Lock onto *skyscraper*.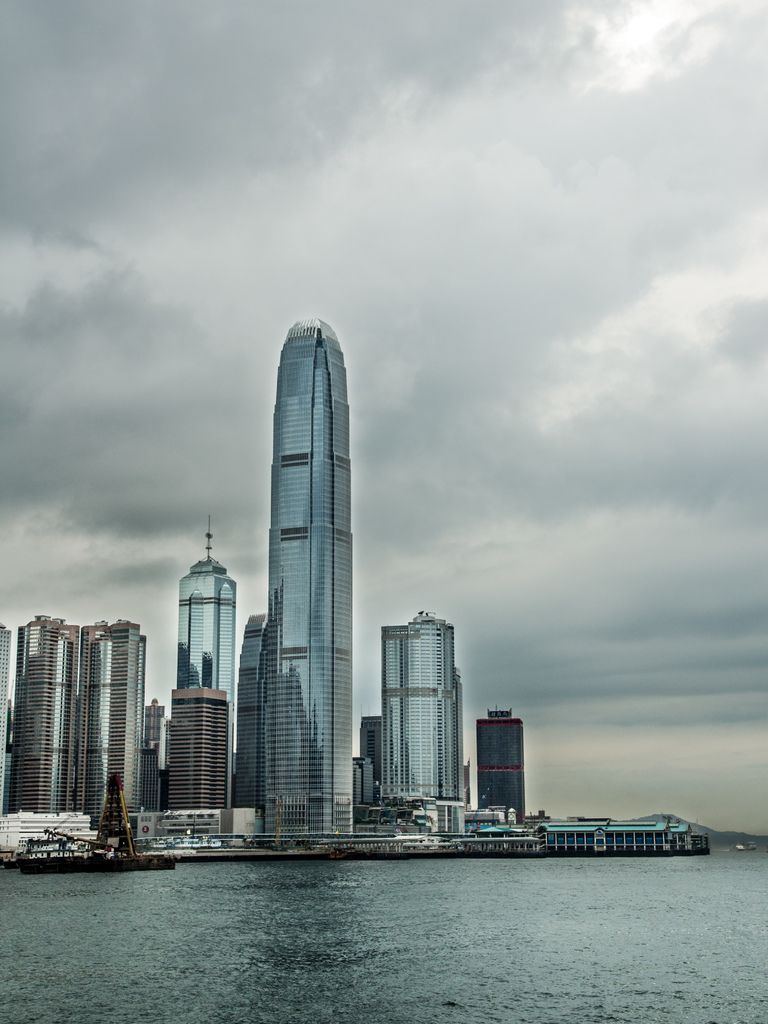
Locked: (x1=379, y1=603, x2=468, y2=808).
